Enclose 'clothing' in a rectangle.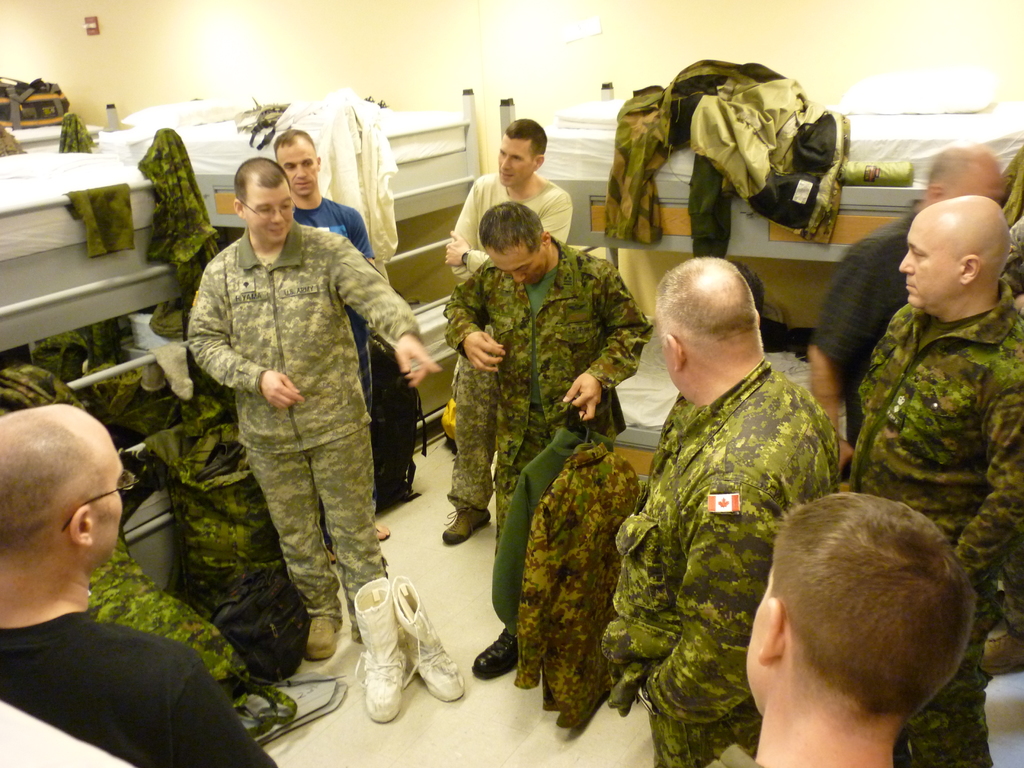
(x1=518, y1=437, x2=643, y2=735).
